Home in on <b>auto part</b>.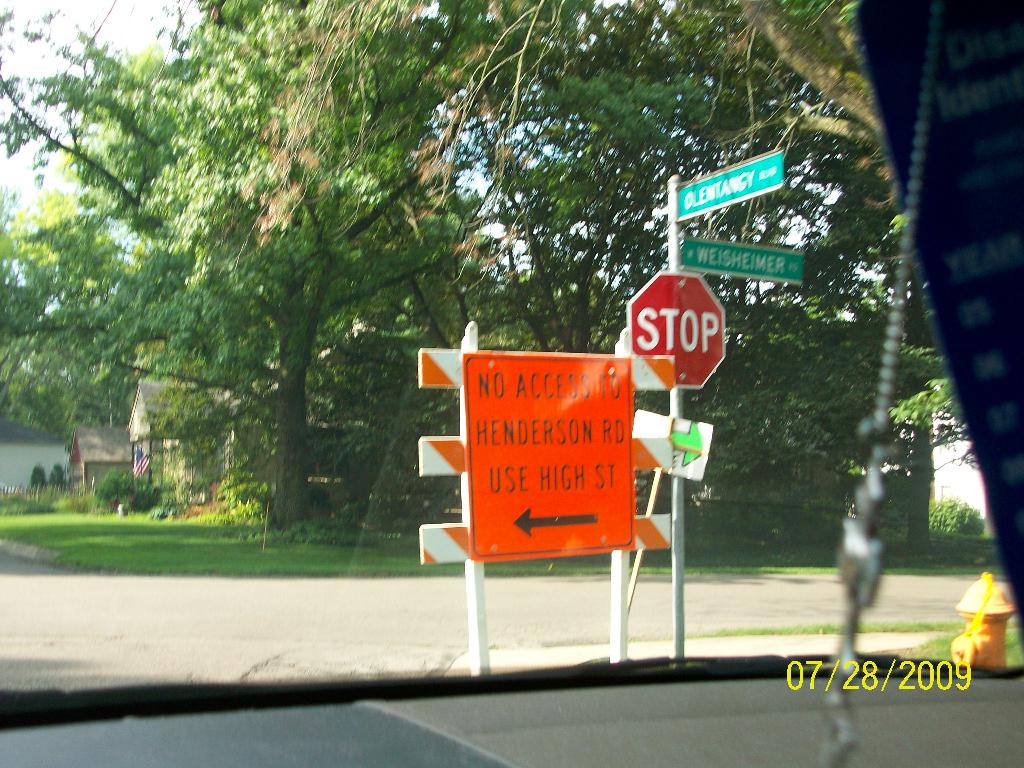
Homed in at l=0, t=0, r=1023, b=739.
